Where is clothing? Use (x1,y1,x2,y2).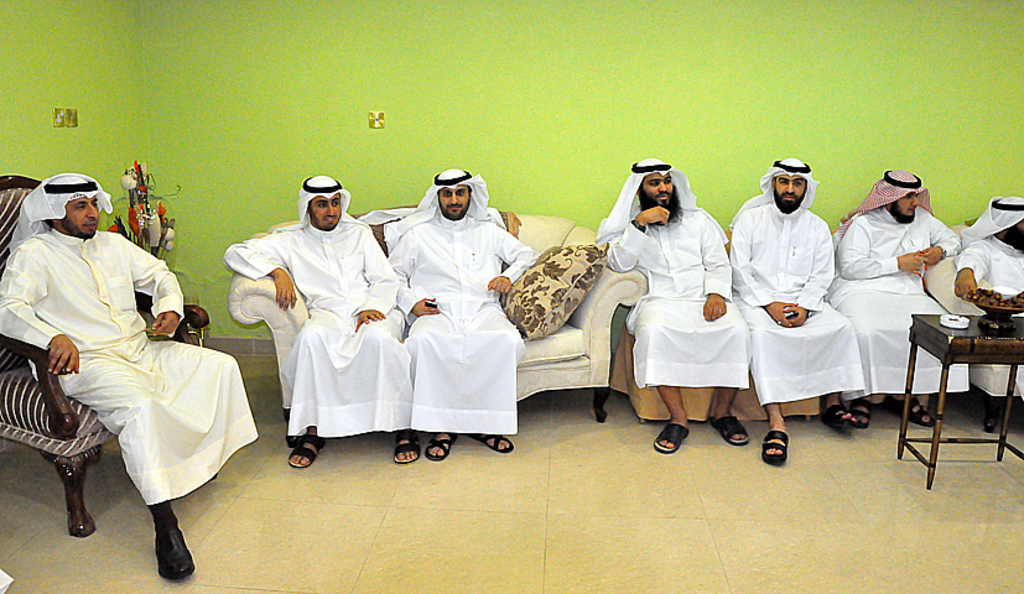
(0,217,248,507).
